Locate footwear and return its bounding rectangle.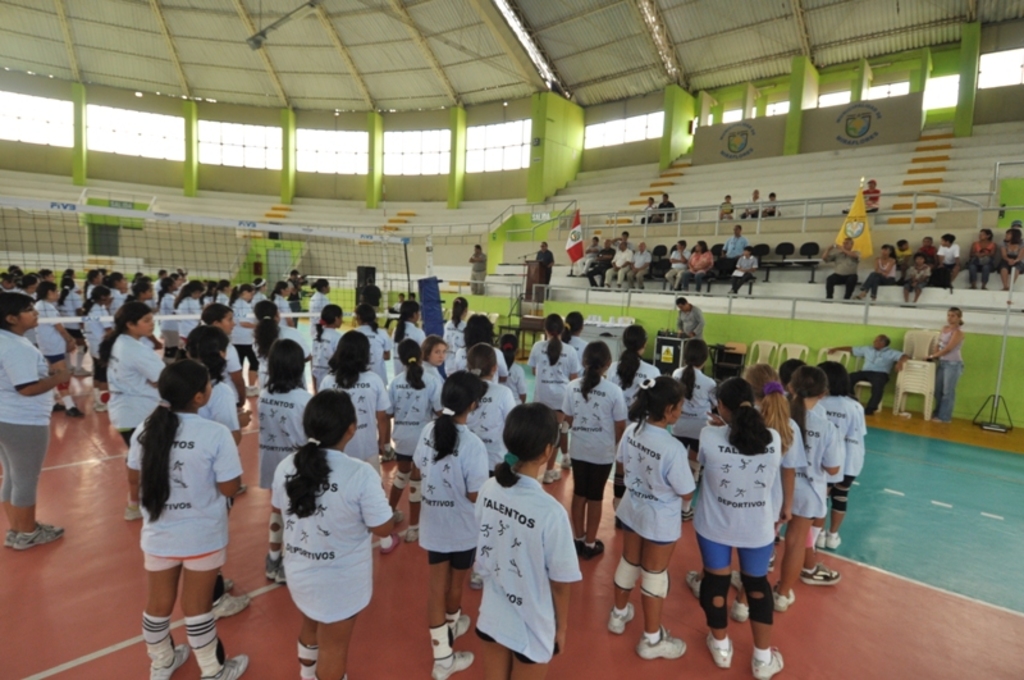
bbox=(800, 561, 844, 587).
